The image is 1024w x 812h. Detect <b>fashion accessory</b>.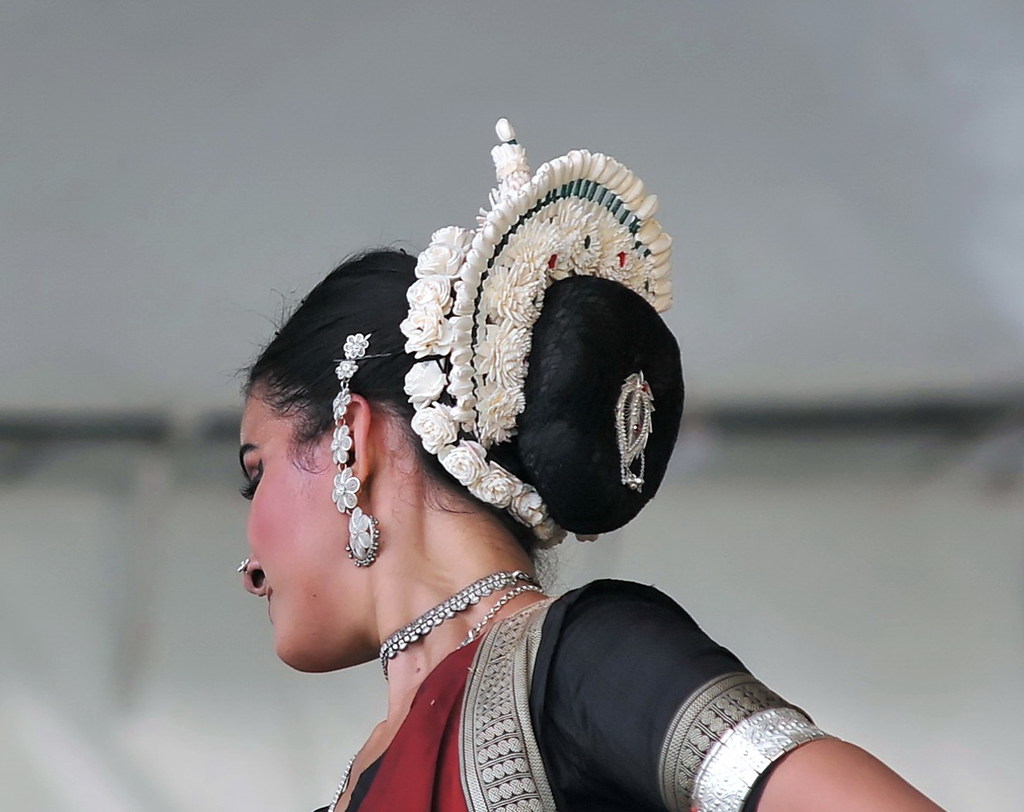
Detection: x1=376 y1=564 x2=540 y2=684.
